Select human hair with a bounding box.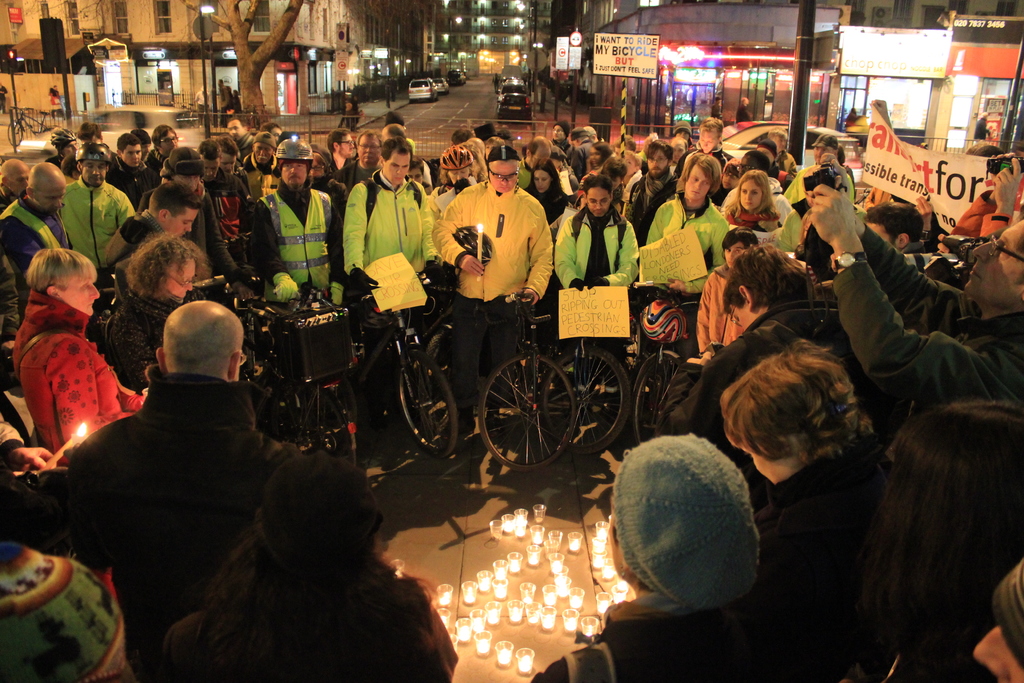
bbox(457, 141, 488, 179).
